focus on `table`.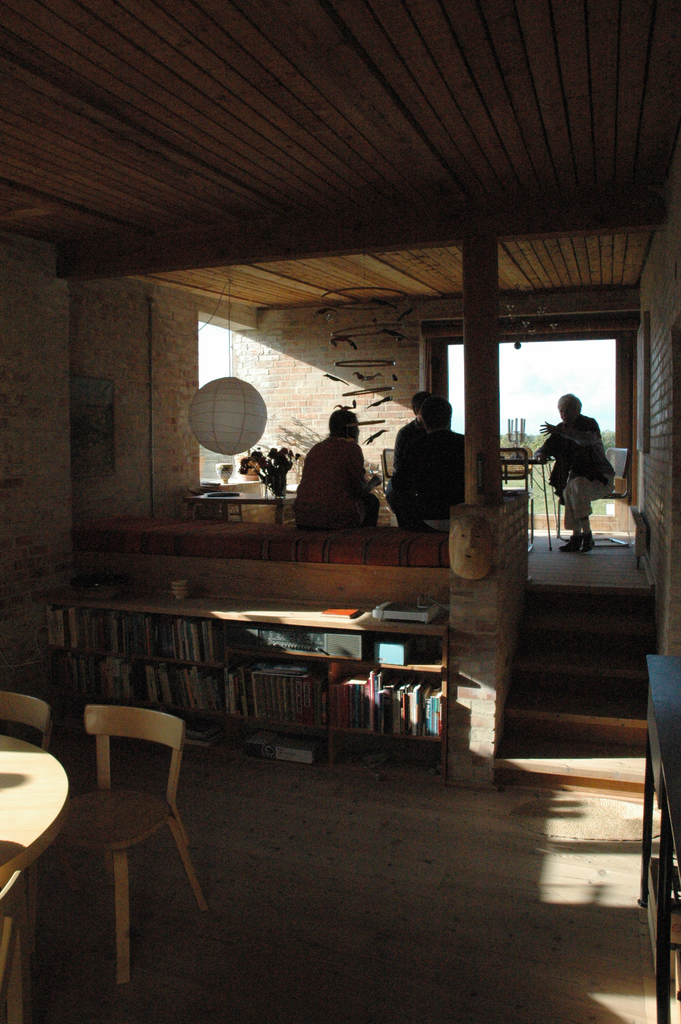
Focused at [x1=86, y1=598, x2=448, y2=780].
